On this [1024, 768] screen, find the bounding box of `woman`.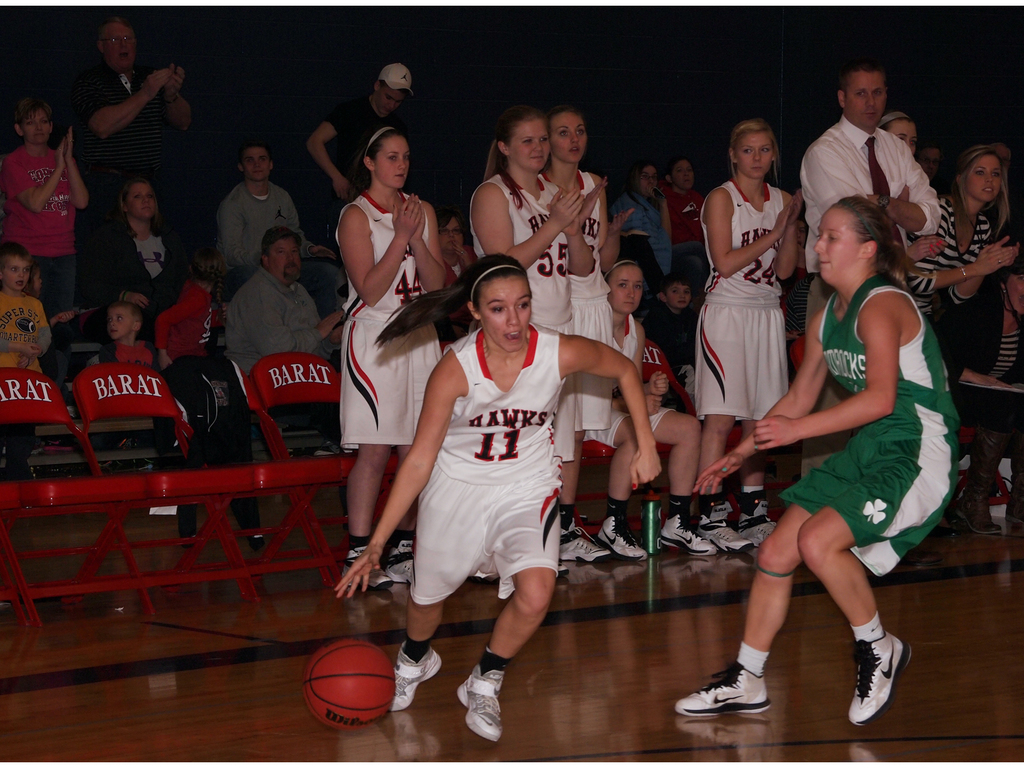
Bounding box: {"x1": 940, "y1": 250, "x2": 1023, "y2": 542}.
